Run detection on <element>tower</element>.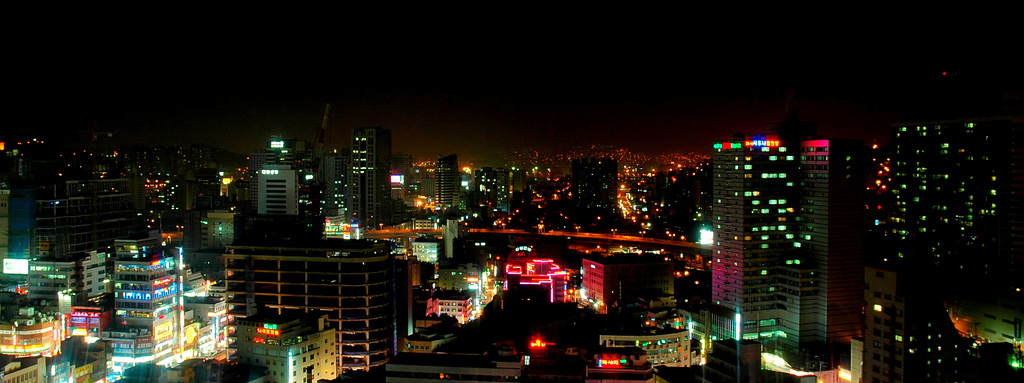
Result: <bbox>710, 137, 803, 382</bbox>.
